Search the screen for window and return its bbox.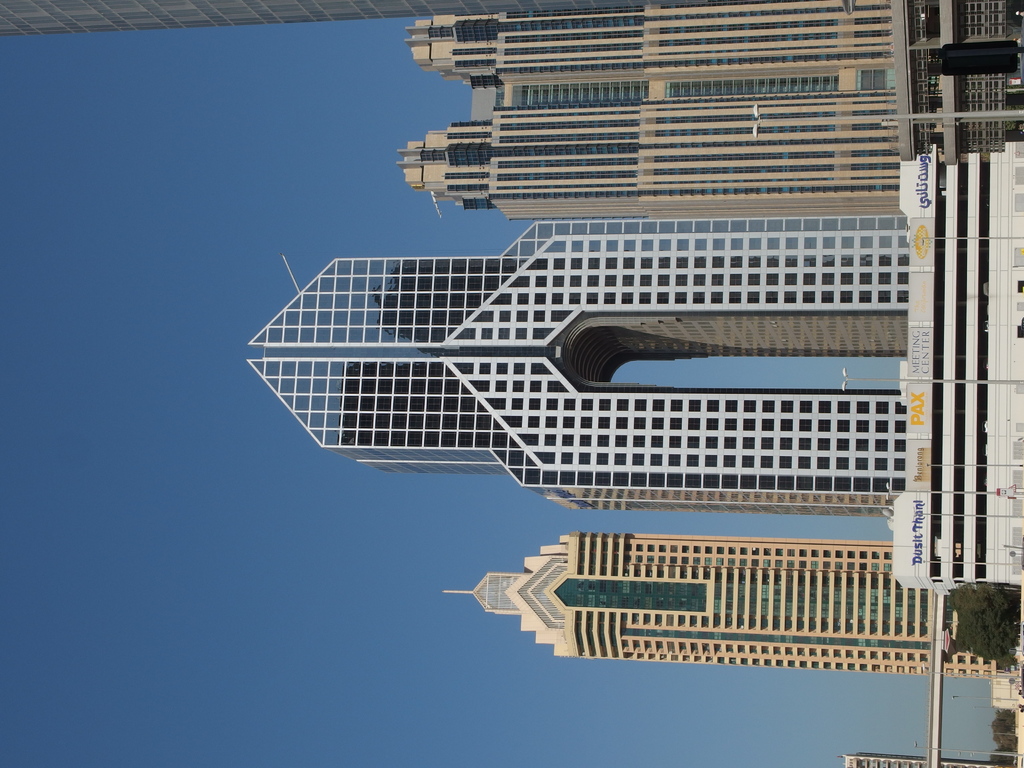
Found: pyautogui.locateOnScreen(876, 419, 889, 431).
